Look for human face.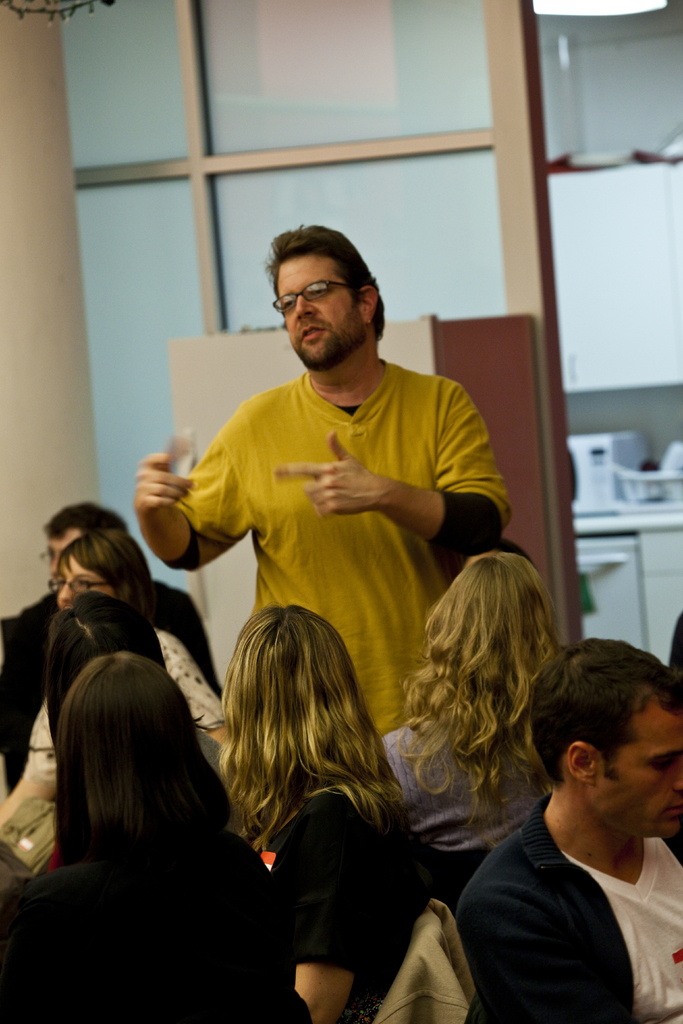
Found: {"x1": 55, "y1": 554, "x2": 113, "y2": 603}.
